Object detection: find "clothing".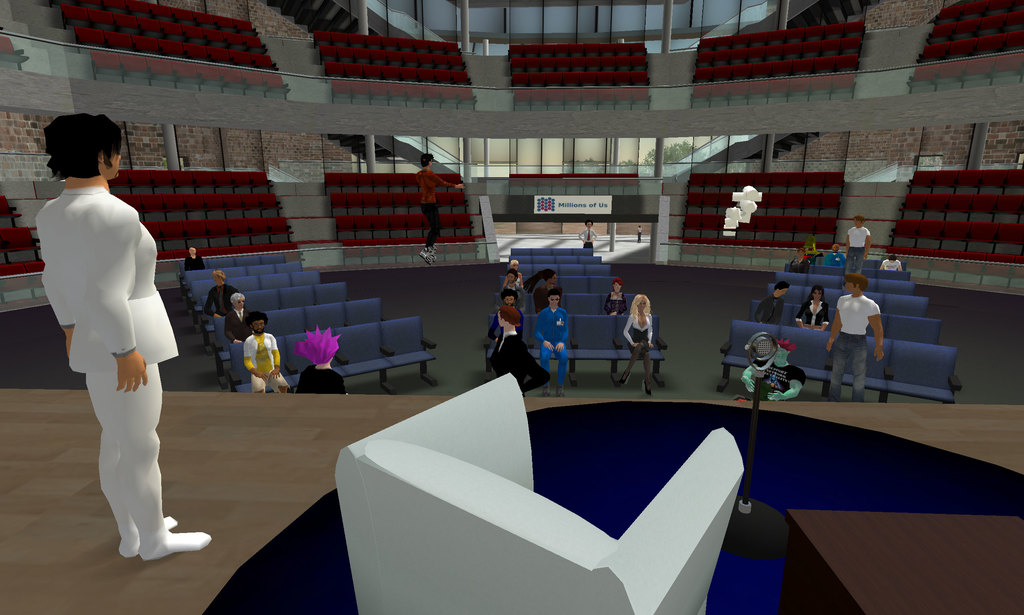
crop(846, 226, 870, 271).
